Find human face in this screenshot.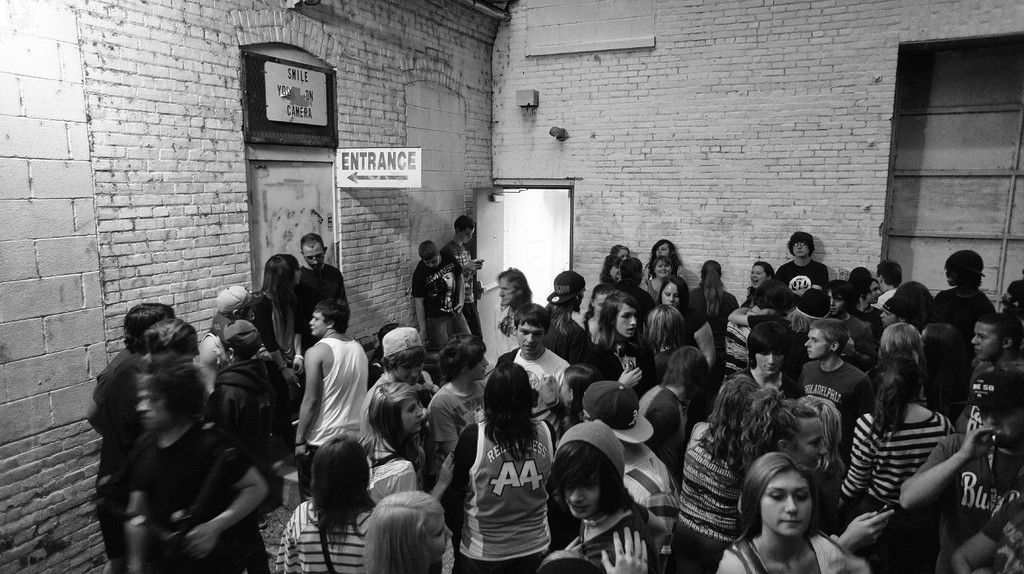
The bounding box for human face is [465, 342, 490, 383].
